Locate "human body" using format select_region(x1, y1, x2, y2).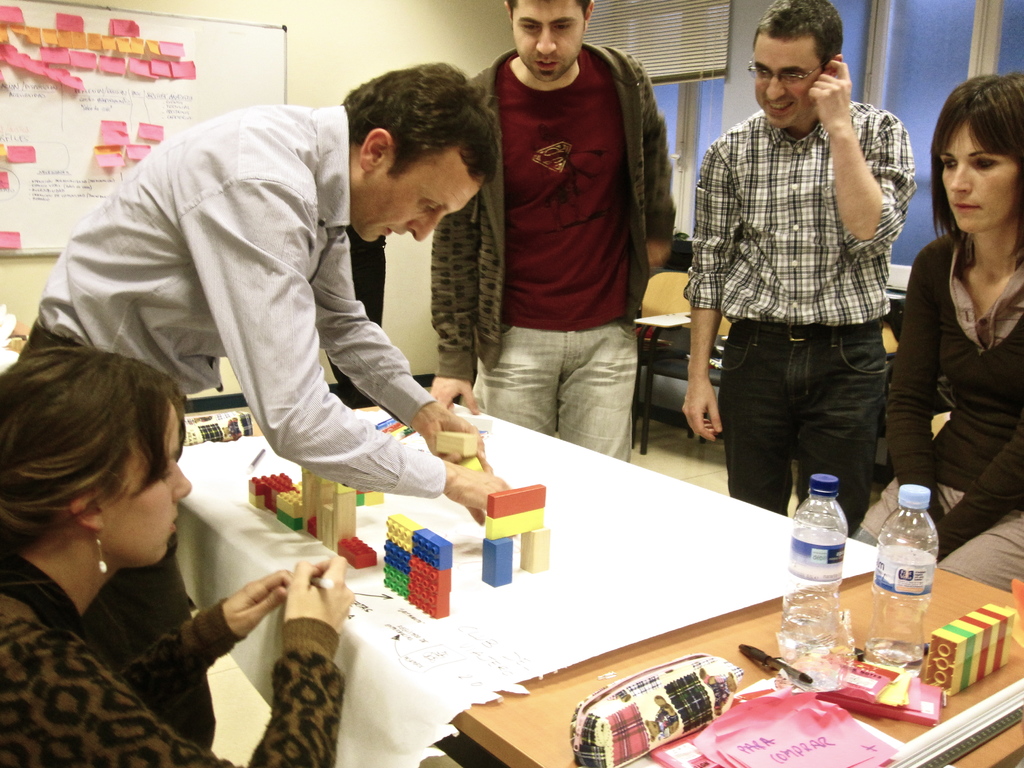
select_region(713, 0, 909, 521).
